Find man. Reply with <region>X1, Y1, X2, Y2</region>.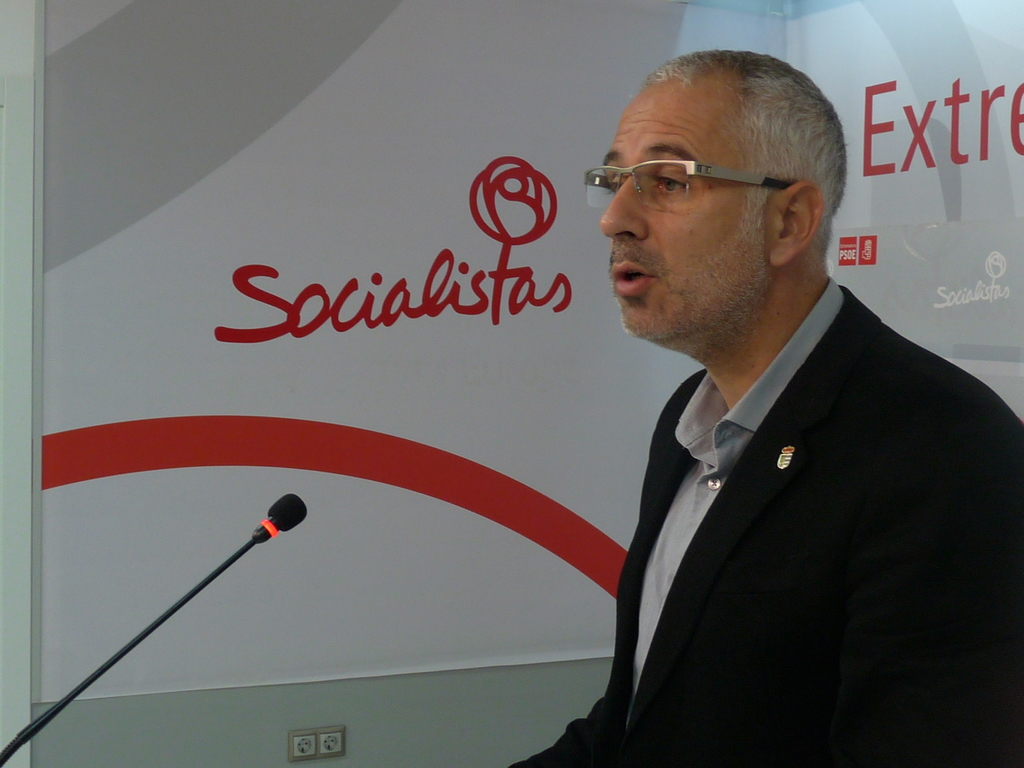
<region>540, 49, 1019, 767</region>.
